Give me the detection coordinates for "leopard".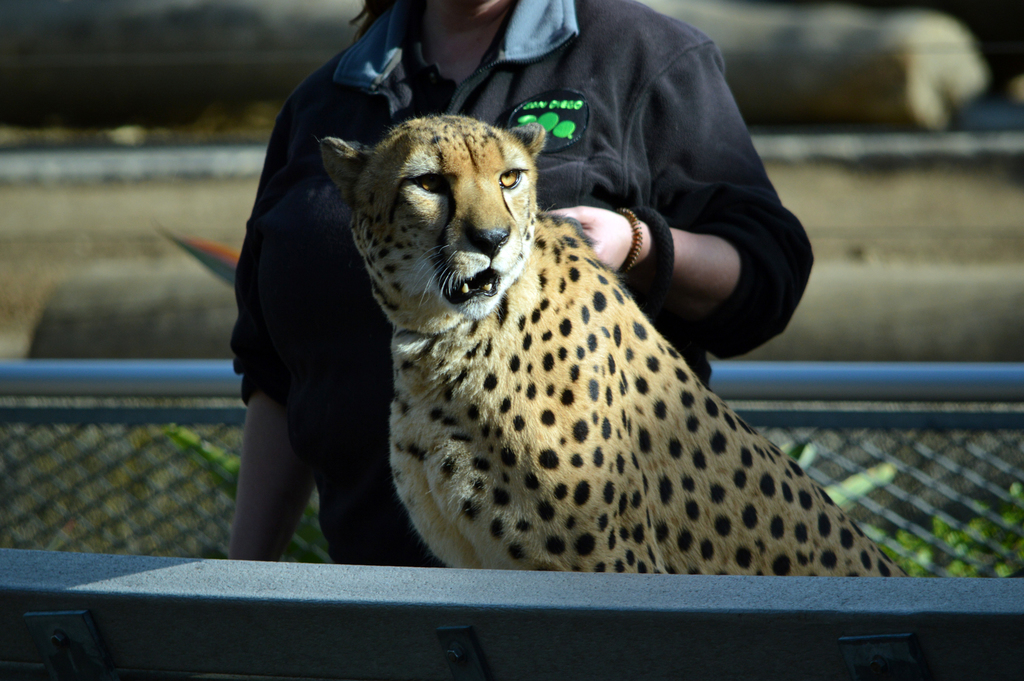
select_region(316, 115, 906, 575).
